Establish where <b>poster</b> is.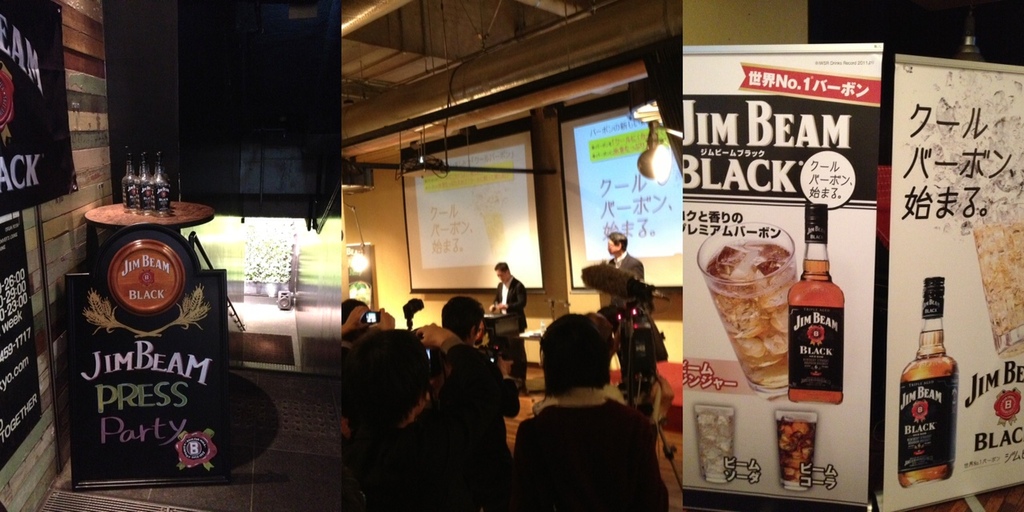
Established at bbox=(878, 58, 1023, 506).
